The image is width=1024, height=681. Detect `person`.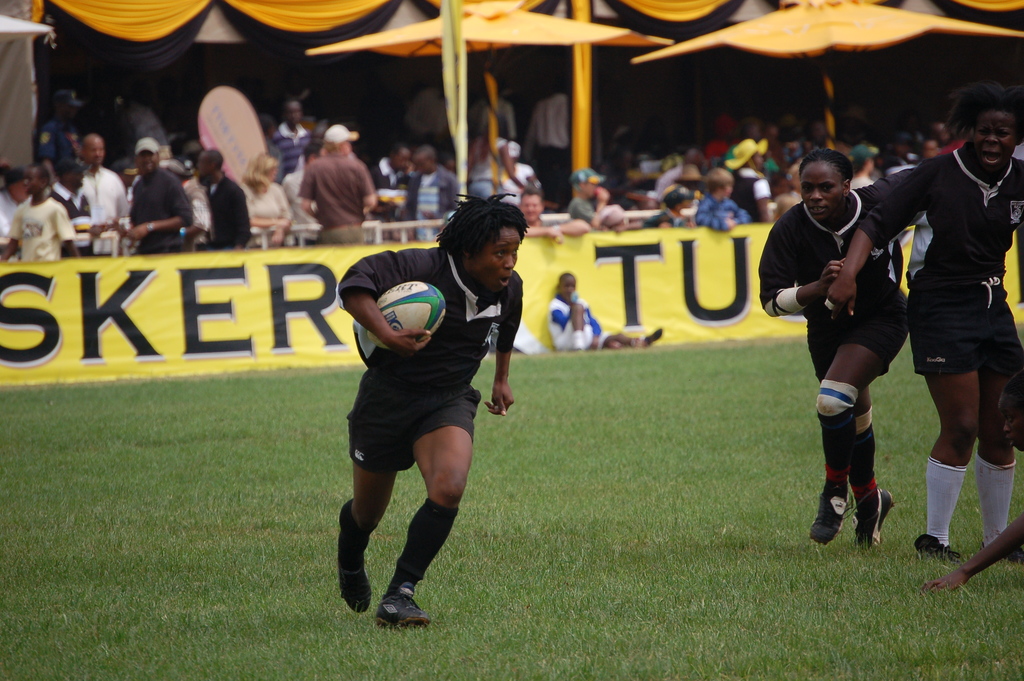
Detection: (left=837, top=109, right=1023, bottom=561).
